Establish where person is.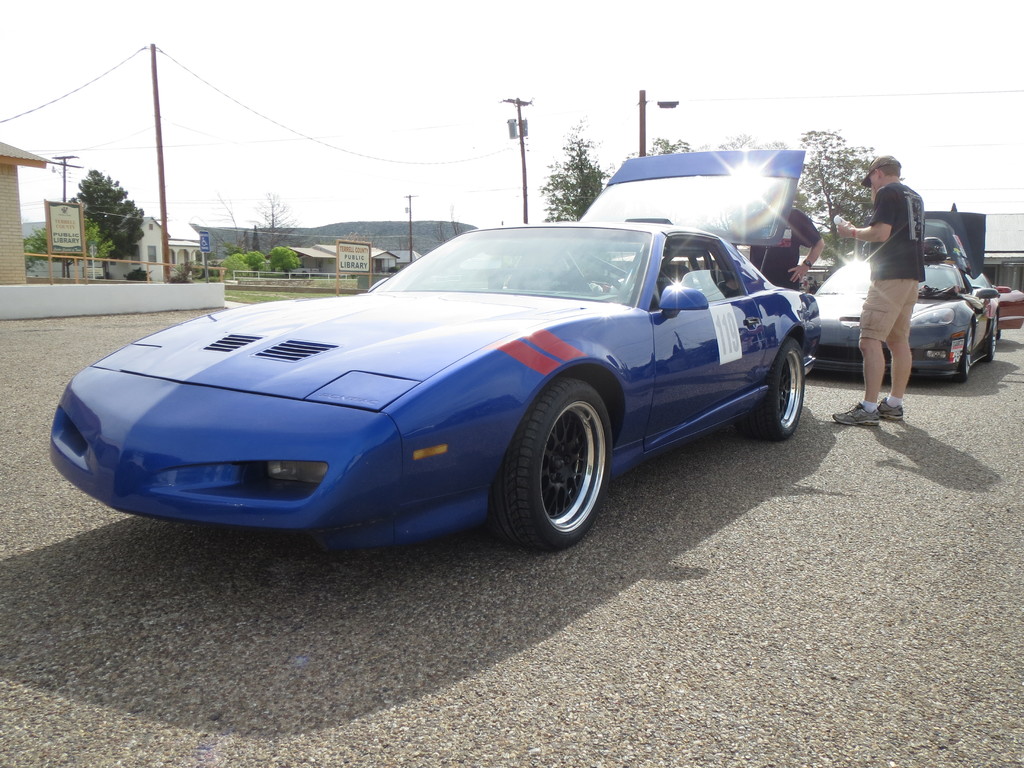
Established at left=847, top=182, right=964, bottom=414.
